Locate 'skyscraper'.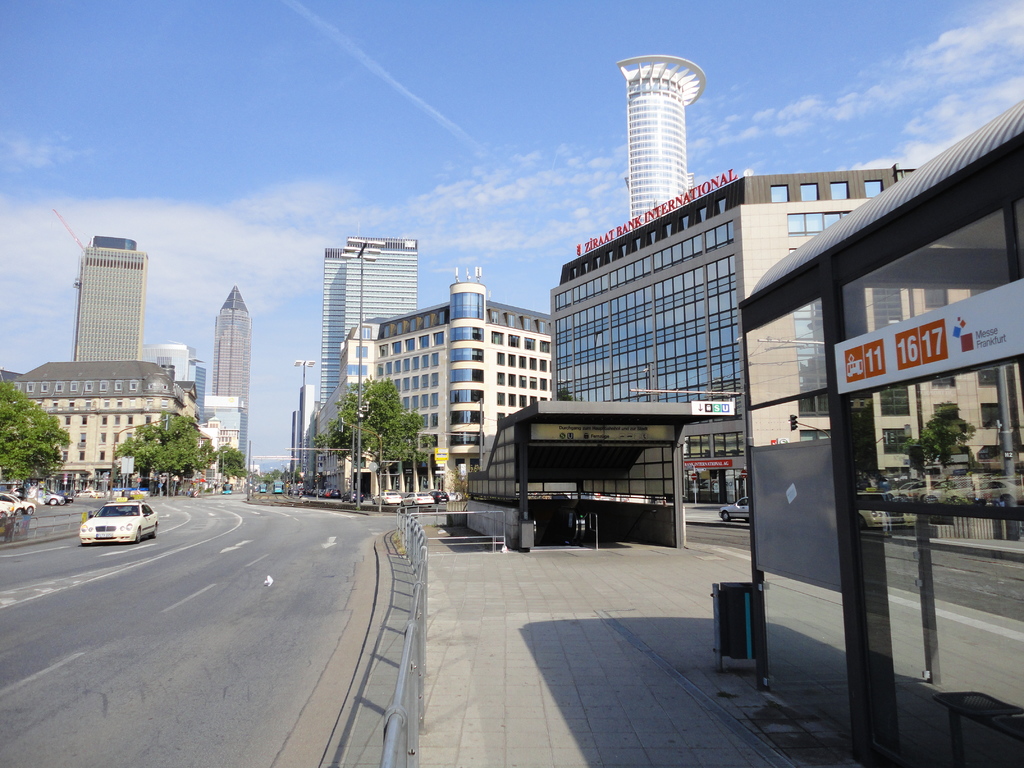
Bounding box: crop(610, 49, 726, 227).
